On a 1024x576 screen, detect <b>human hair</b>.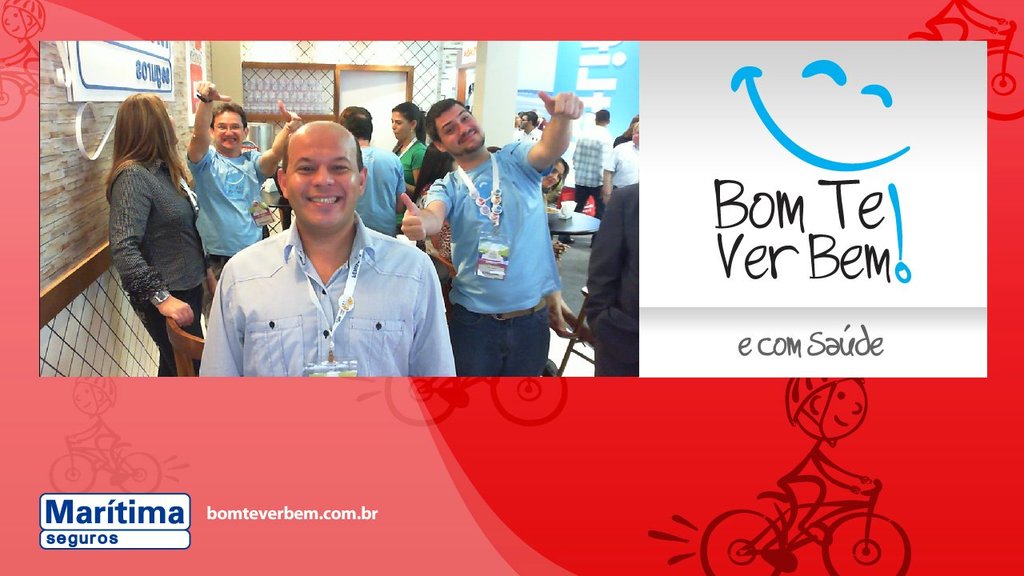
box=[282, 140, 365, 174].
